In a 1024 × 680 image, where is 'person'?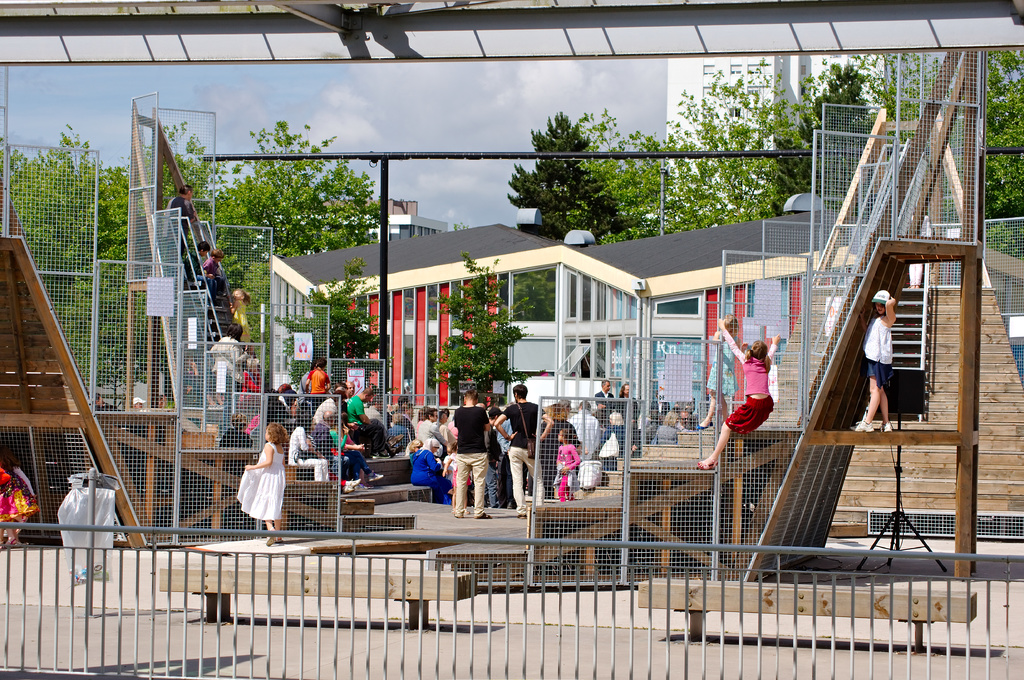
[x1=412, y1=441, x2=451, y2=494].
